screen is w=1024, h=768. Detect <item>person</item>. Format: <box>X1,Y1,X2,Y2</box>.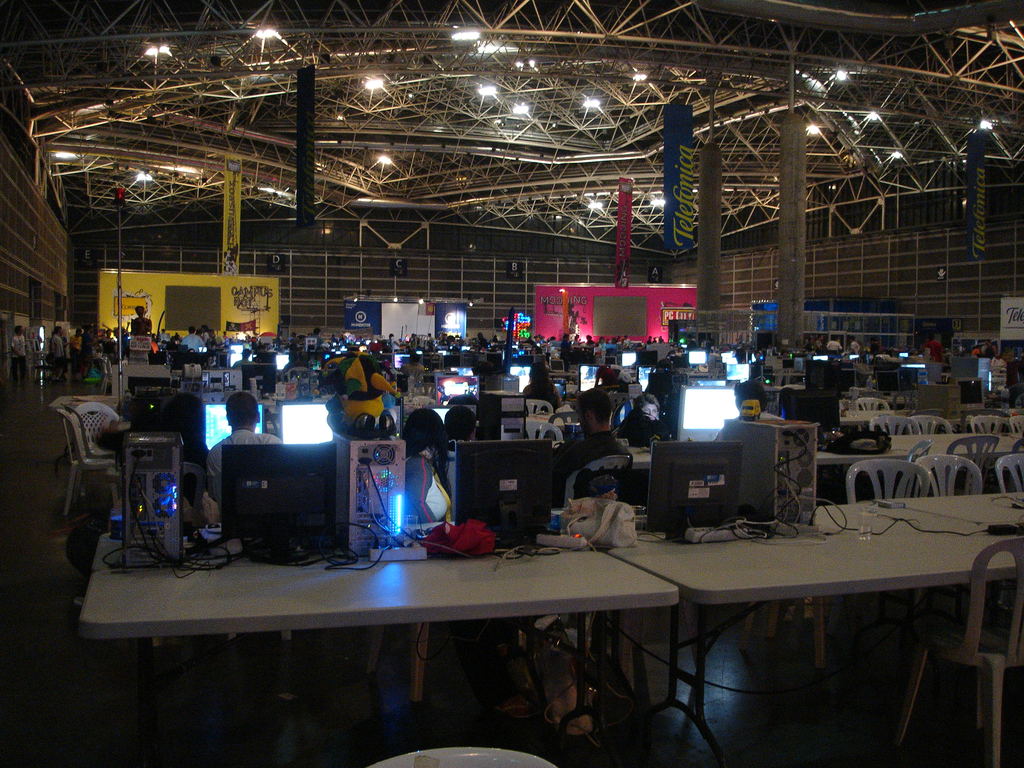
<box>922,333,942,359</box>.
